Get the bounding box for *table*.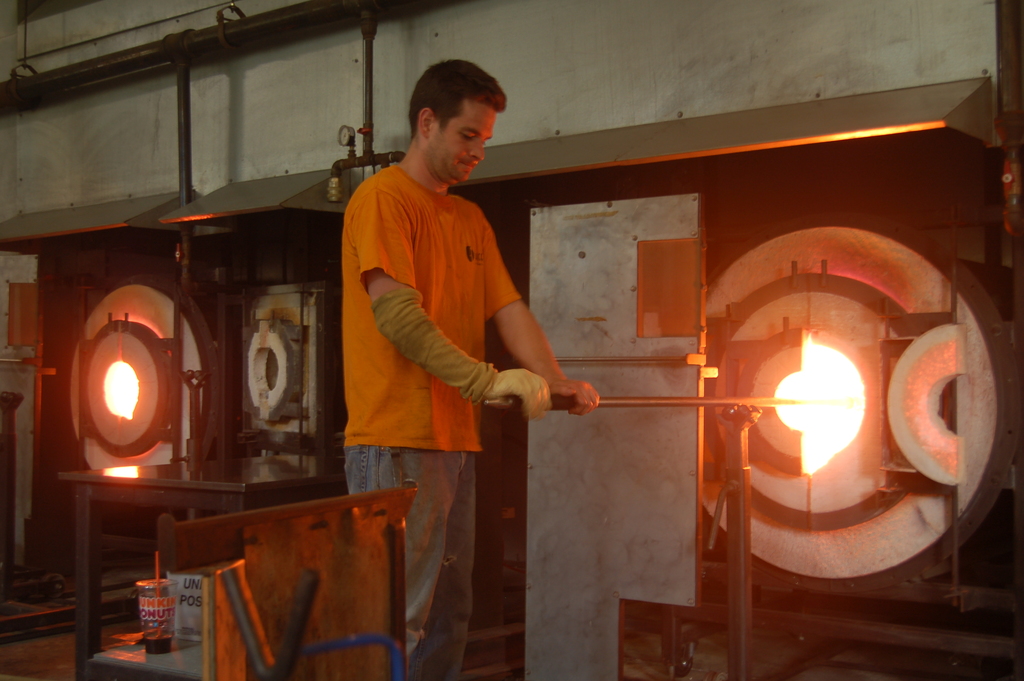
(58, 452, 346, 680).
